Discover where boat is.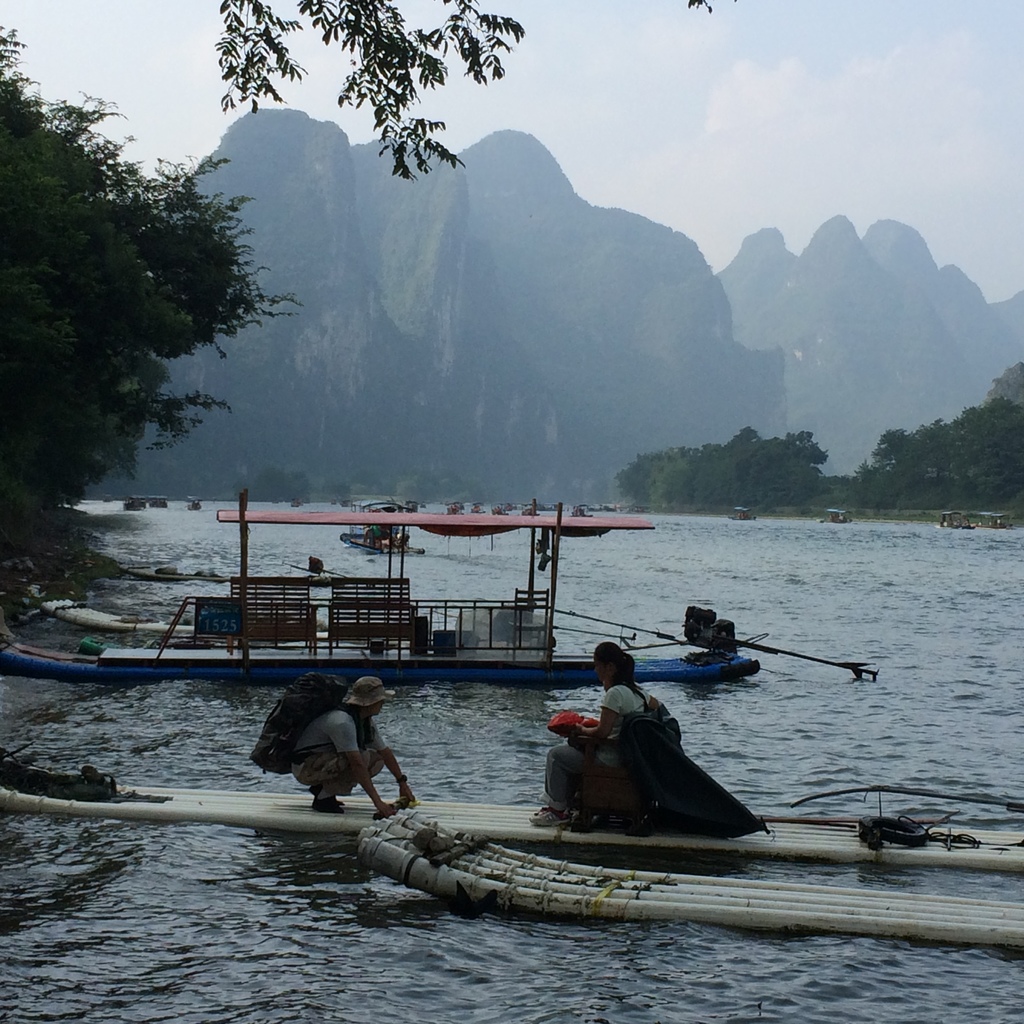
Discovered at bbox(285, 495, 308, 510).
